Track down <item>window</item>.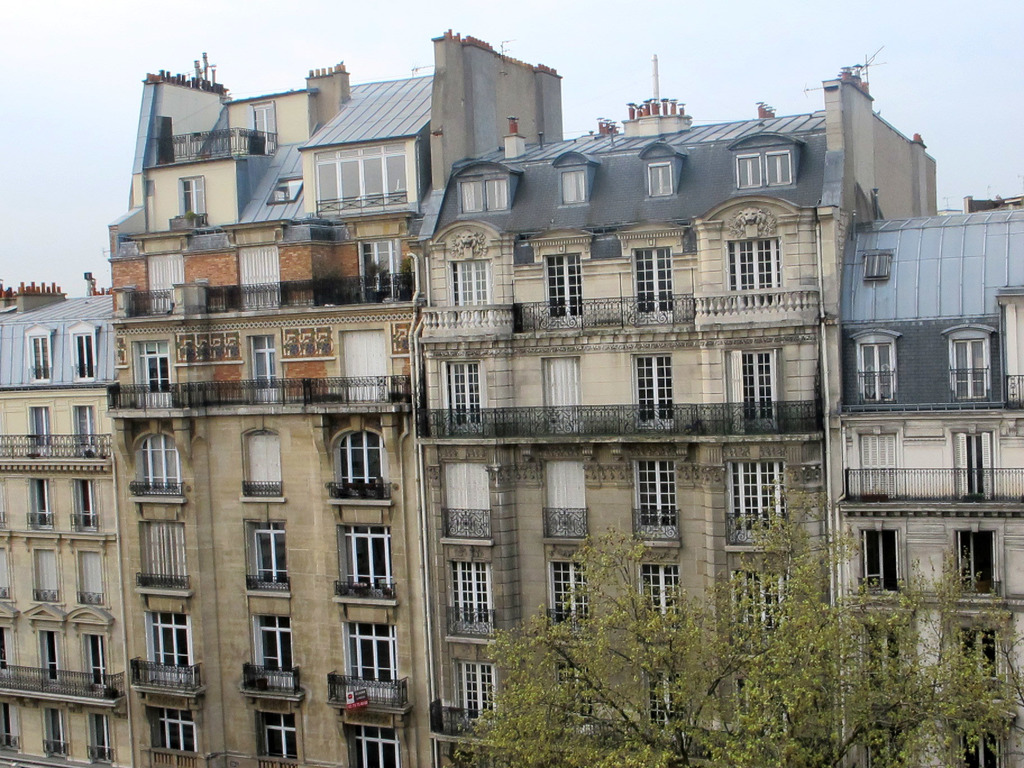
Tracked to pyautogui.locateOnScreen(545, 264, 581, 326).
